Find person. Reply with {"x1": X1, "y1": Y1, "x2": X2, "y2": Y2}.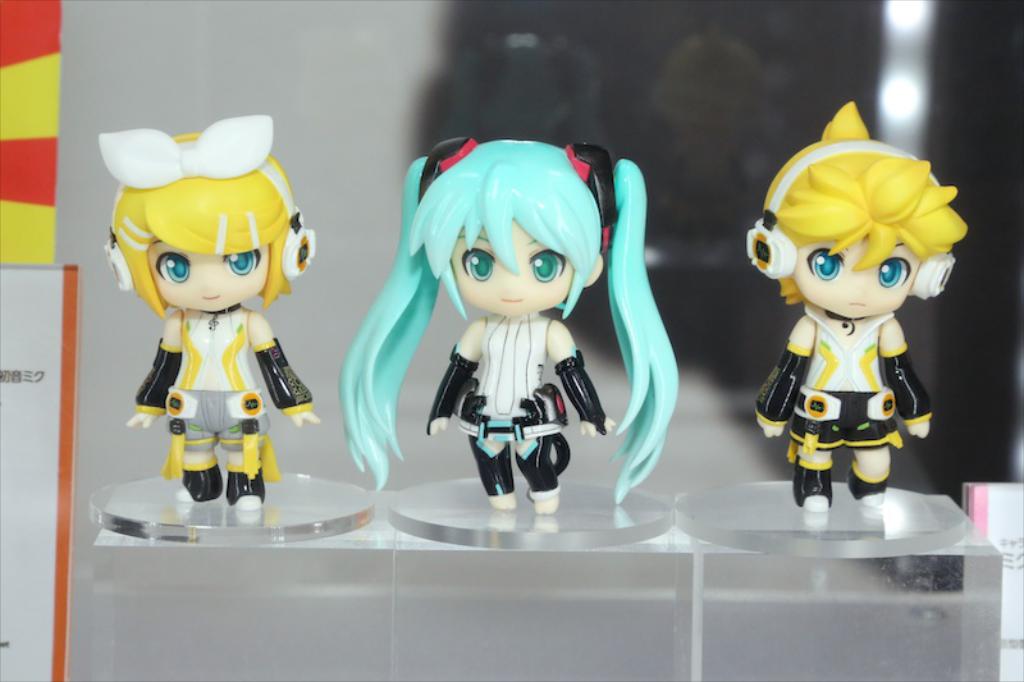
{"x1": 748, "y1": 102, "x2": 979, "y2": 534}.
